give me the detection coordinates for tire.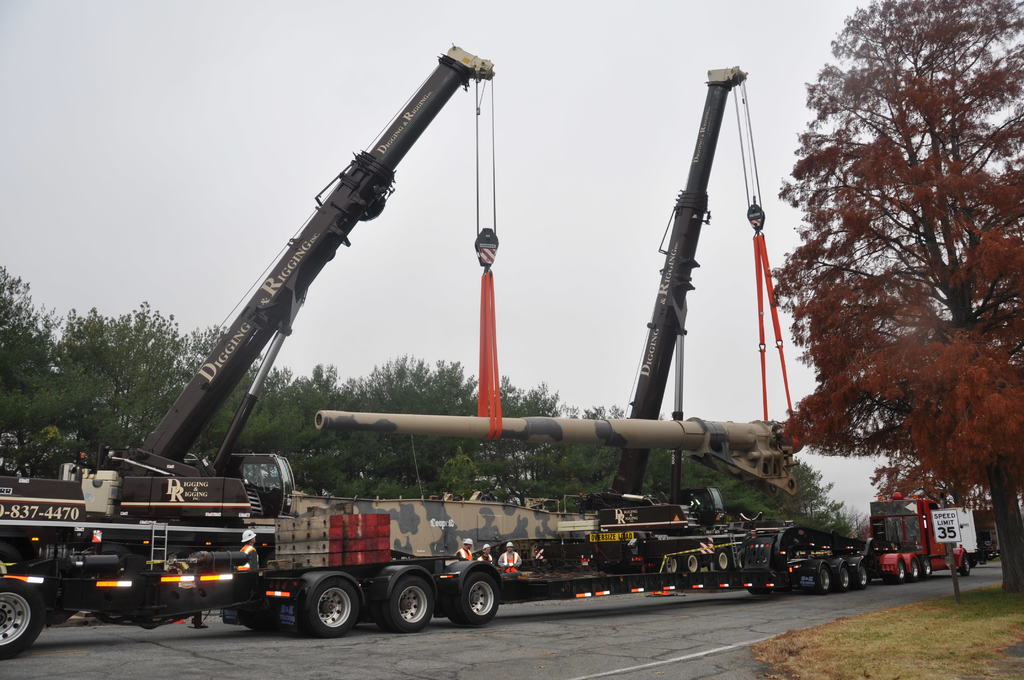
(x1=838, y1=567, x2=852, y2=592).
